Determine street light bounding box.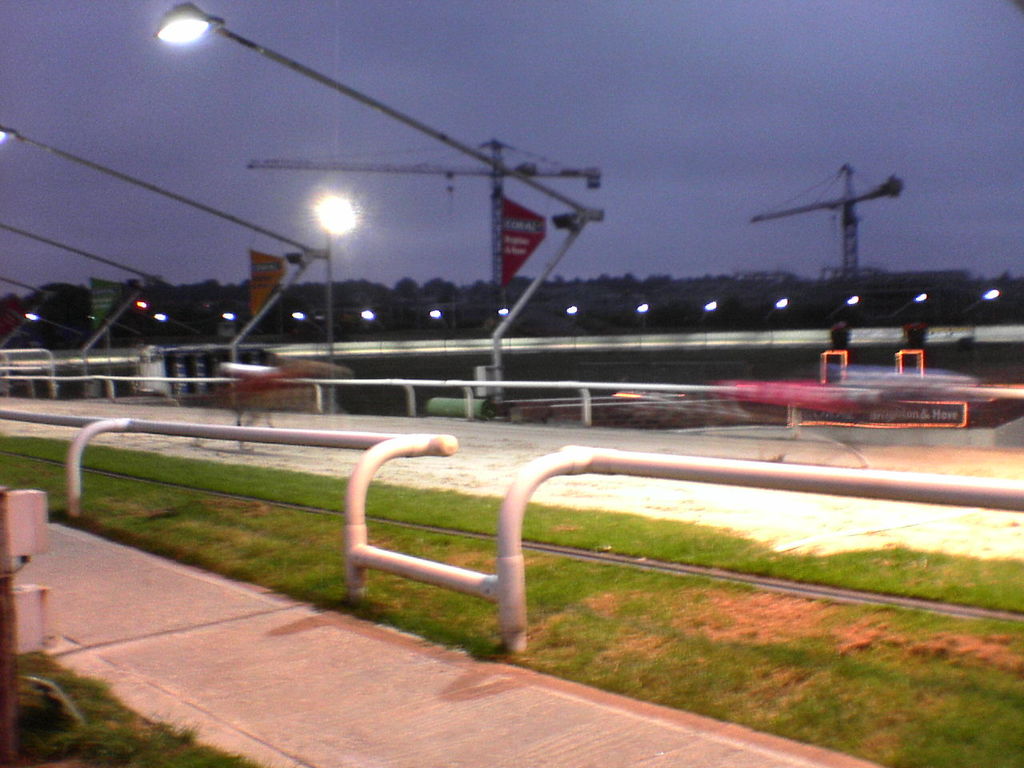
Determined: 632/302/650/318.
